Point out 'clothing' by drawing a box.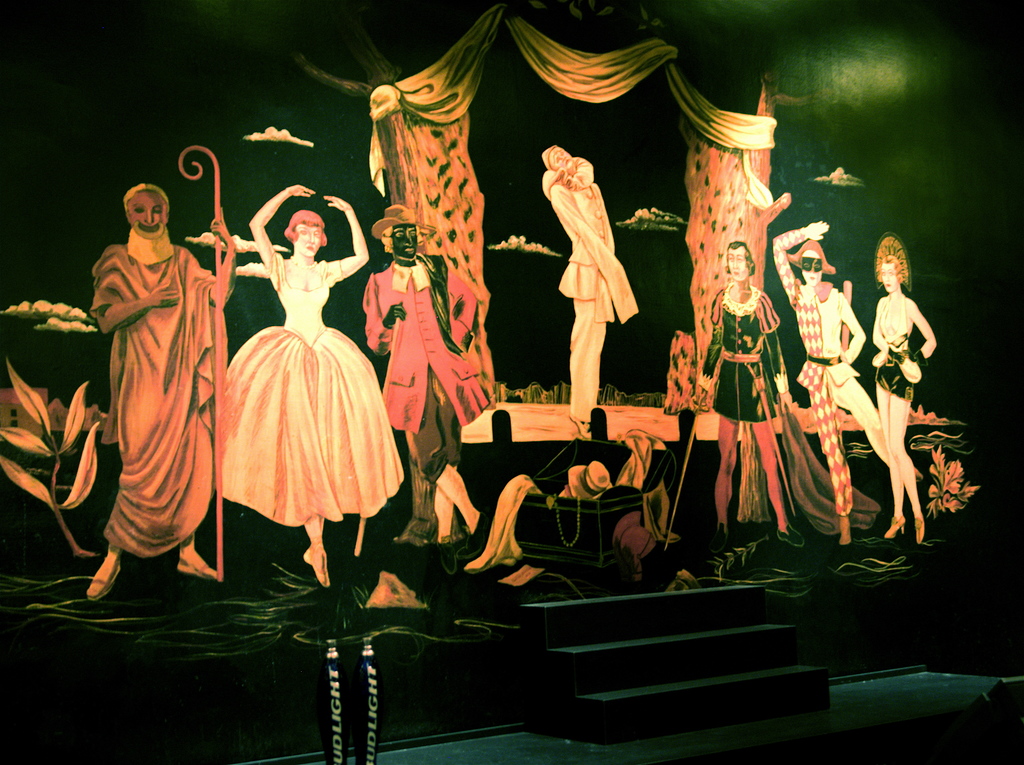
<bbox>773, 225, 889, 514</bbox>.
